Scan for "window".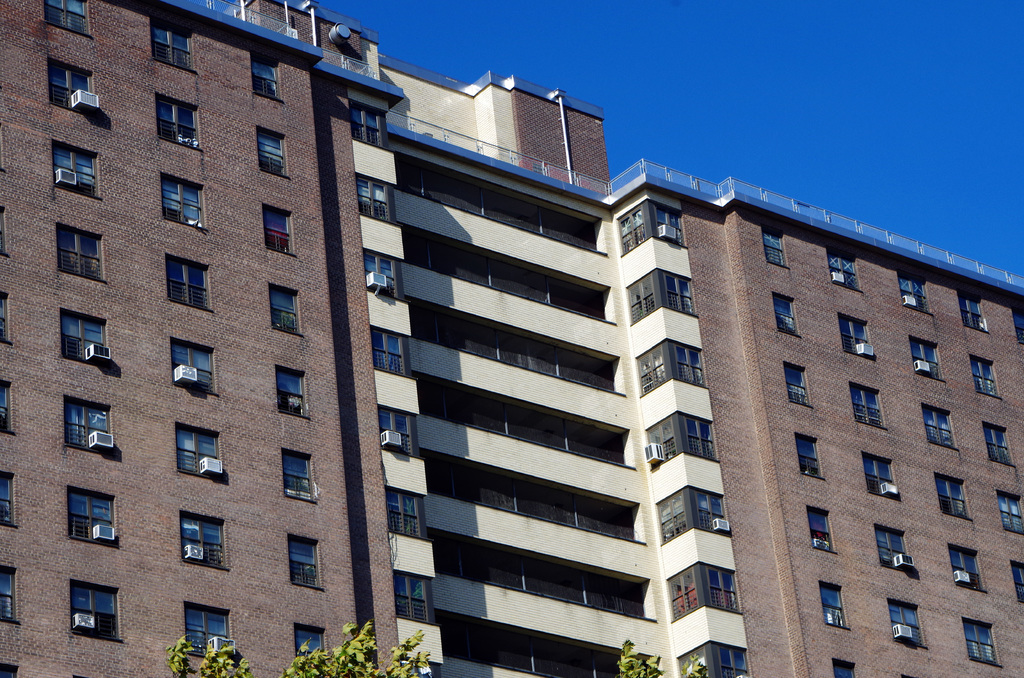
Scan result: <box>59,312,110,367</box>.
